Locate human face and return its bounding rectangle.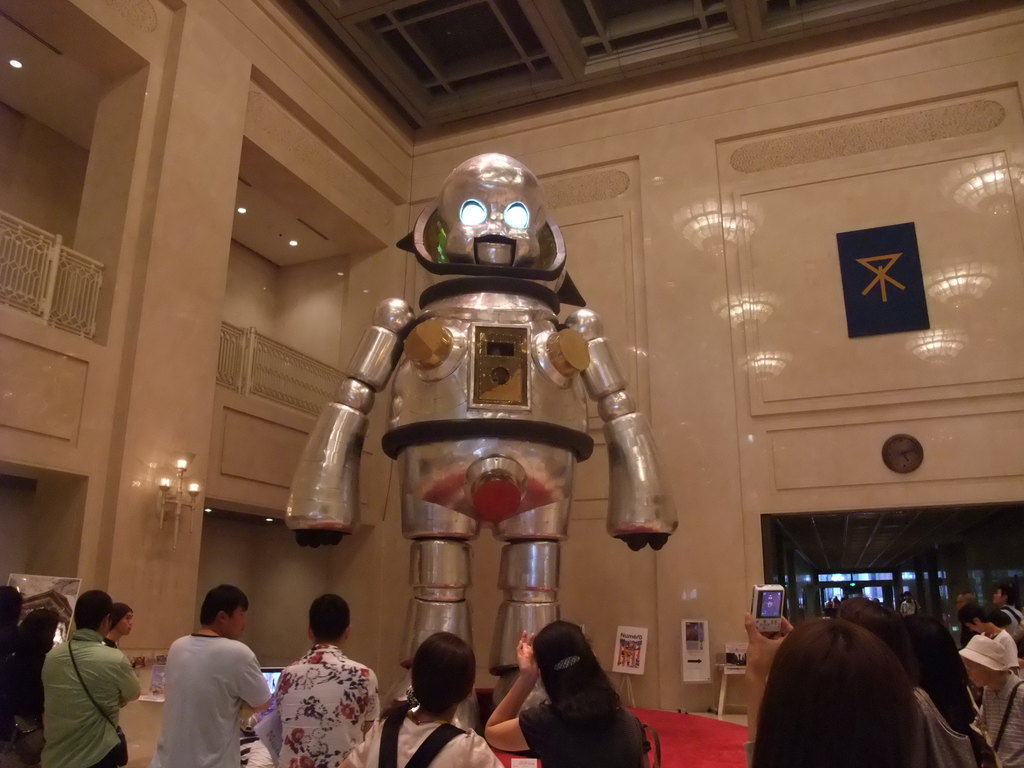
<region>223, 604, 246, 639</region>.
